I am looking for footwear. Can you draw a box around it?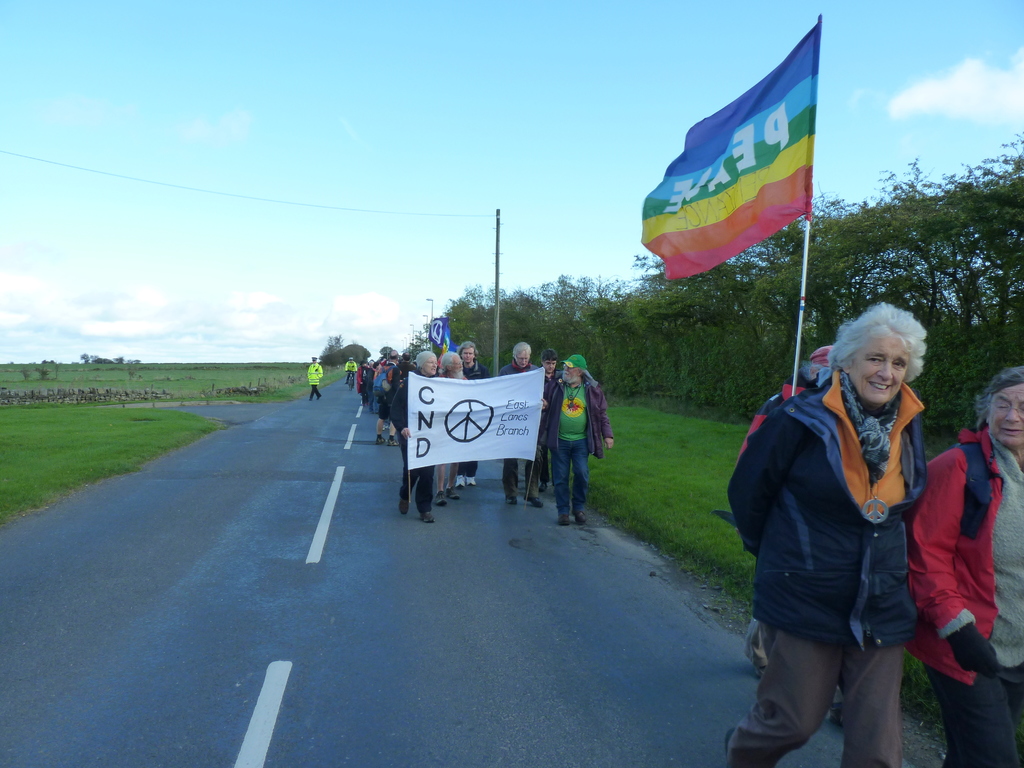
Sure, the bounding box is box(575, 511, 588, 524).
